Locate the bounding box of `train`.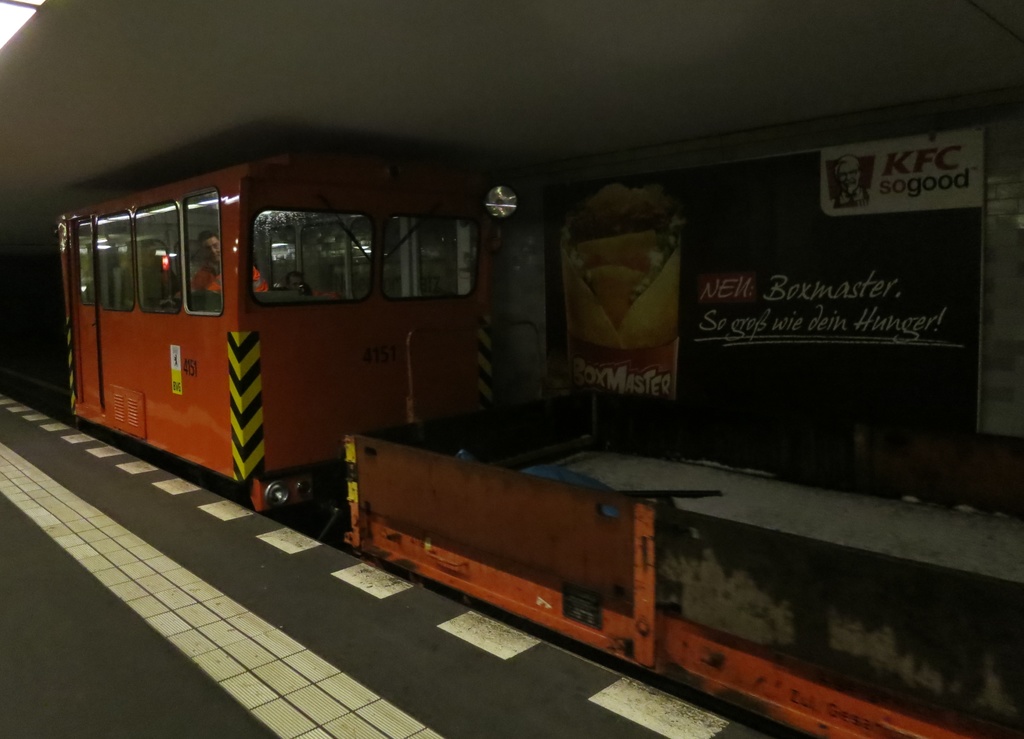
Bounding box: box=[51, 154, 1023, 738].
